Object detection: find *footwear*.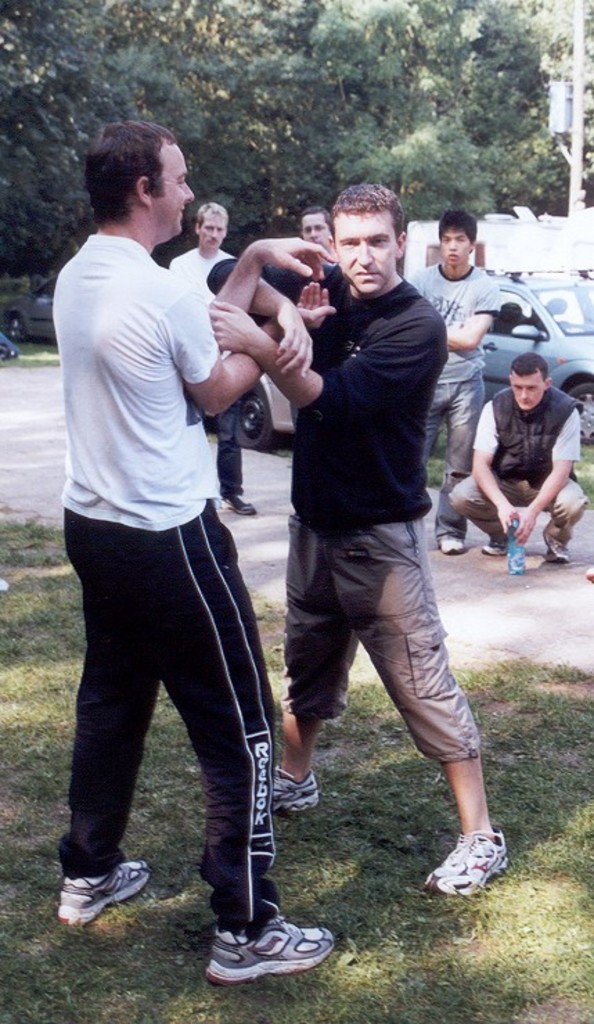
(left=217, top=493, right=256, bottom=515).
